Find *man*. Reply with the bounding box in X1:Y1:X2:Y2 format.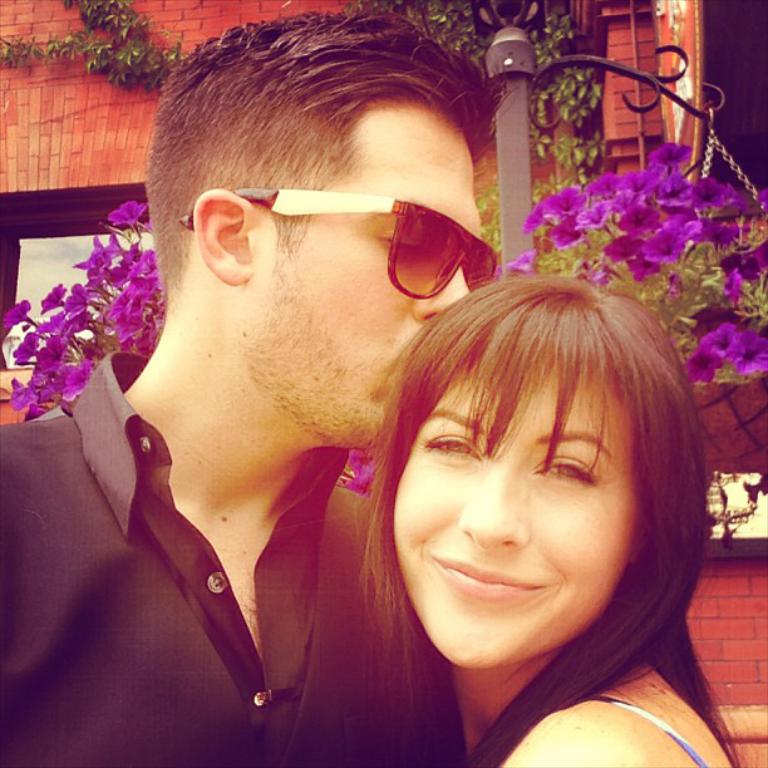
36:74:489:745.
